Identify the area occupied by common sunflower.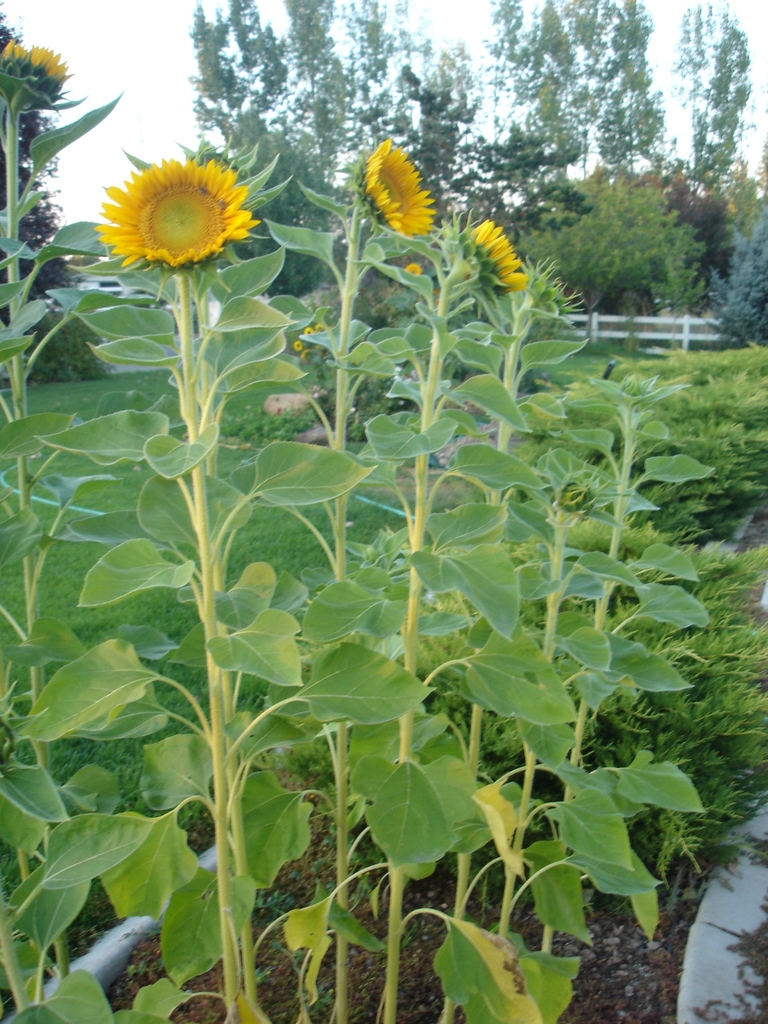
Area: 5,49,72,122.
